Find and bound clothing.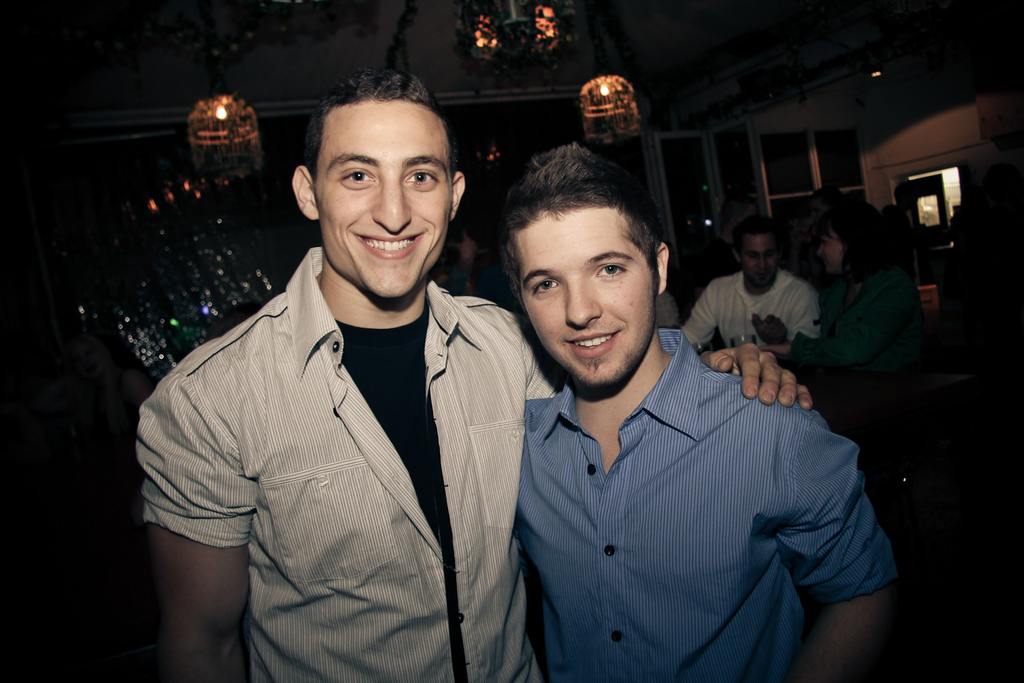
Bound: x1=499 y1=313 x2=930 y2=678.
